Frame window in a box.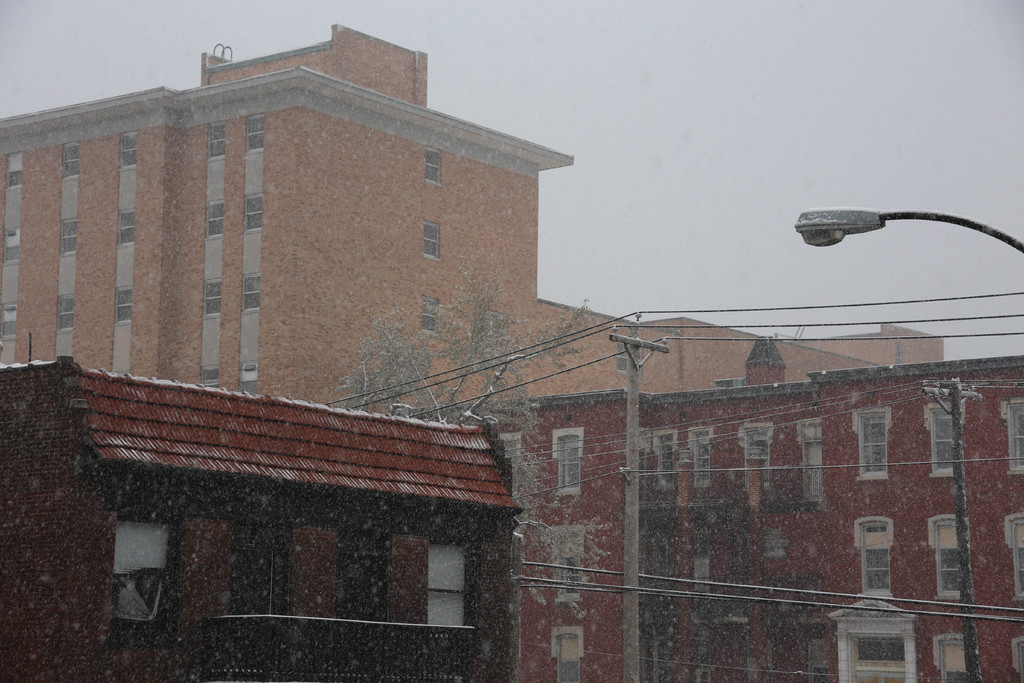
737 427 768 507.
